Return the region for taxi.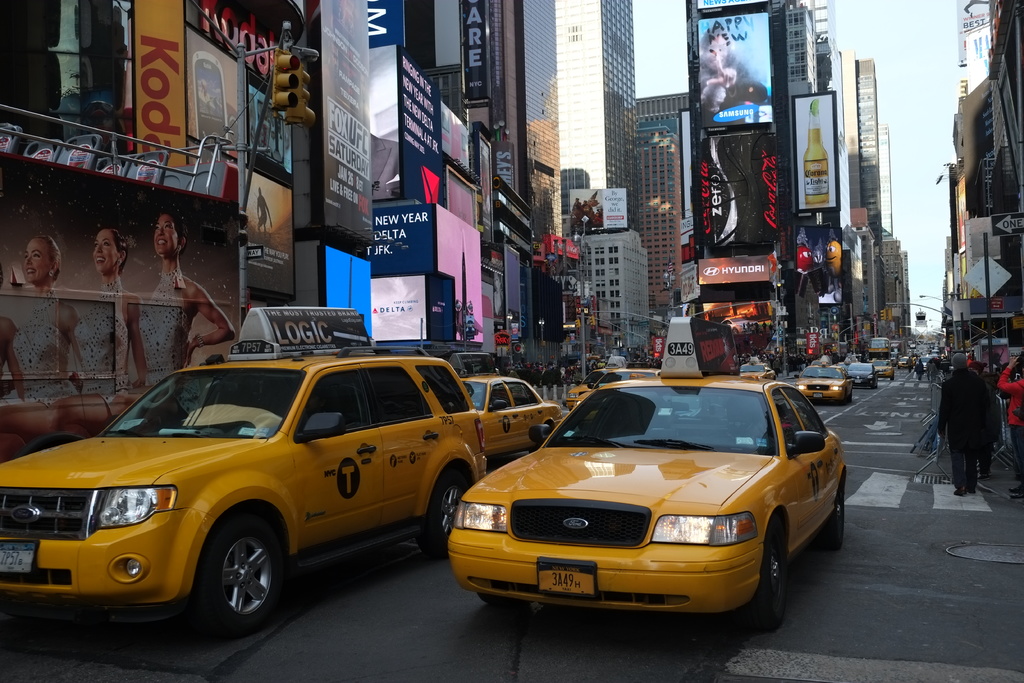
x1=898, y1=354, x2=913, y2=368.
